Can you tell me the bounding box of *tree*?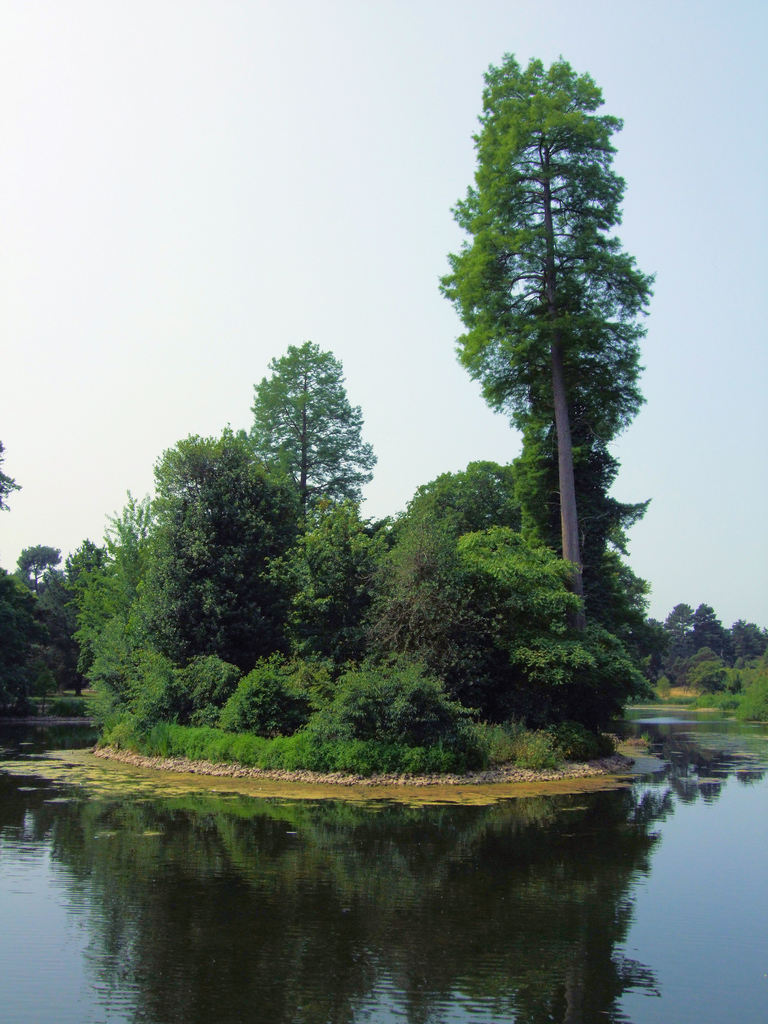
{"x1": 310, "y1": 665, "x2": 478, "y2": 739}.
